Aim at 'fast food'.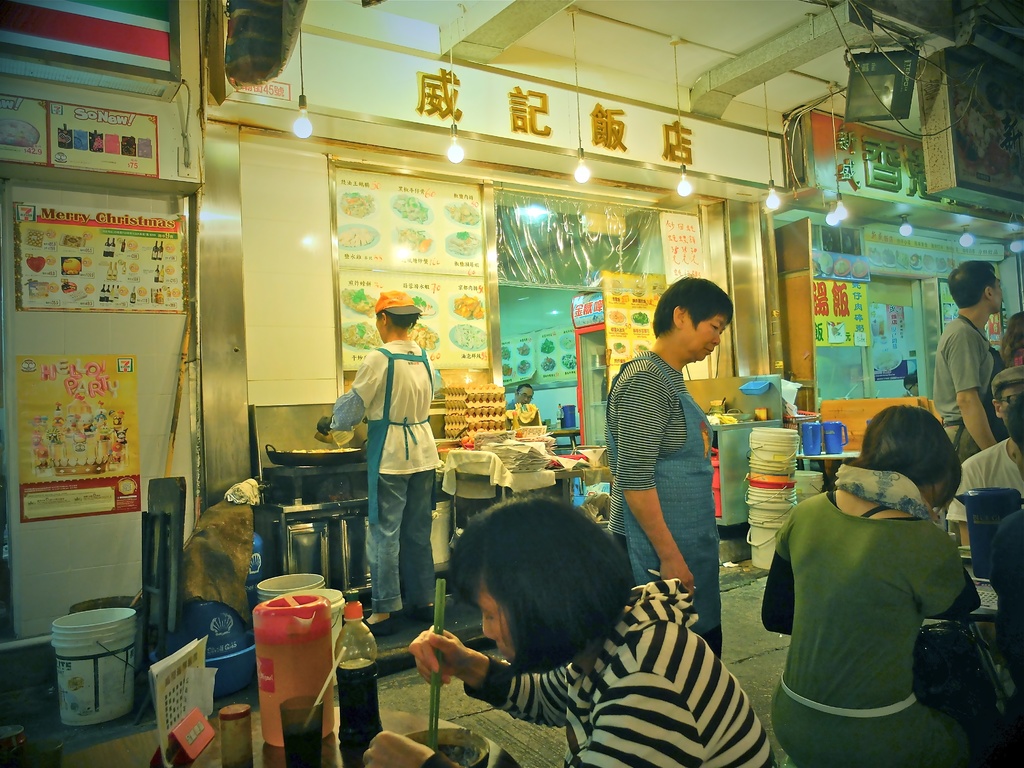
Aimed at crop(342, 287, 374, 314).
